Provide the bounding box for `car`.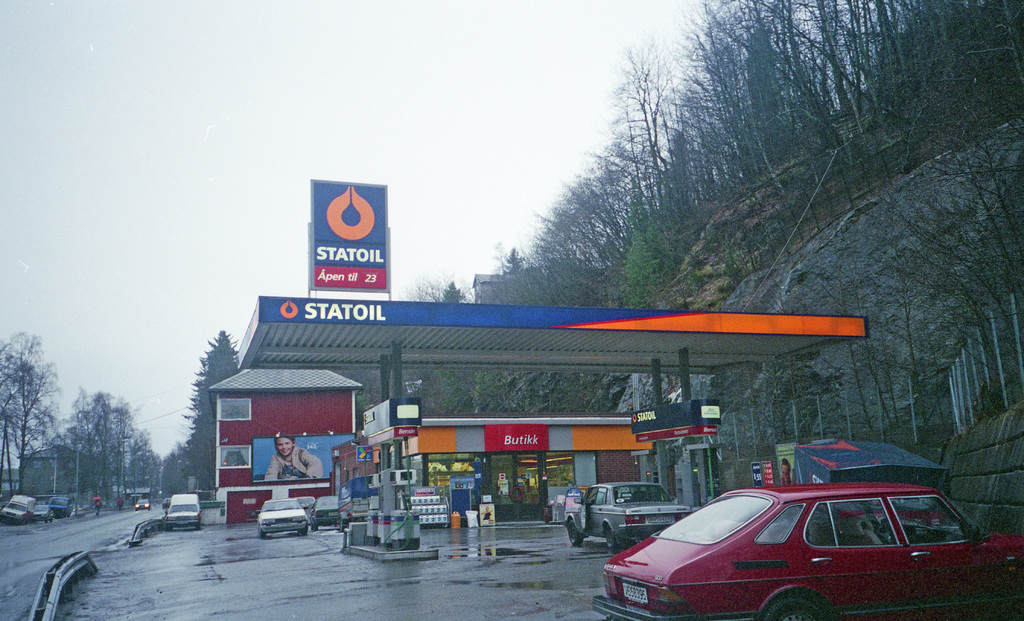
588 485 989 618.
